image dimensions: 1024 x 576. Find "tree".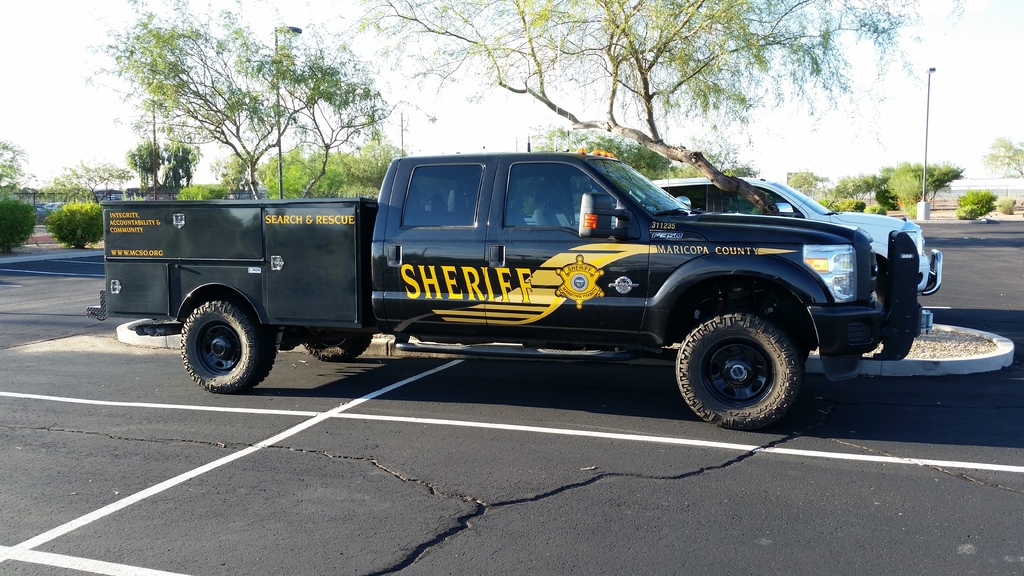
detection(92, 0, 383, 204).
